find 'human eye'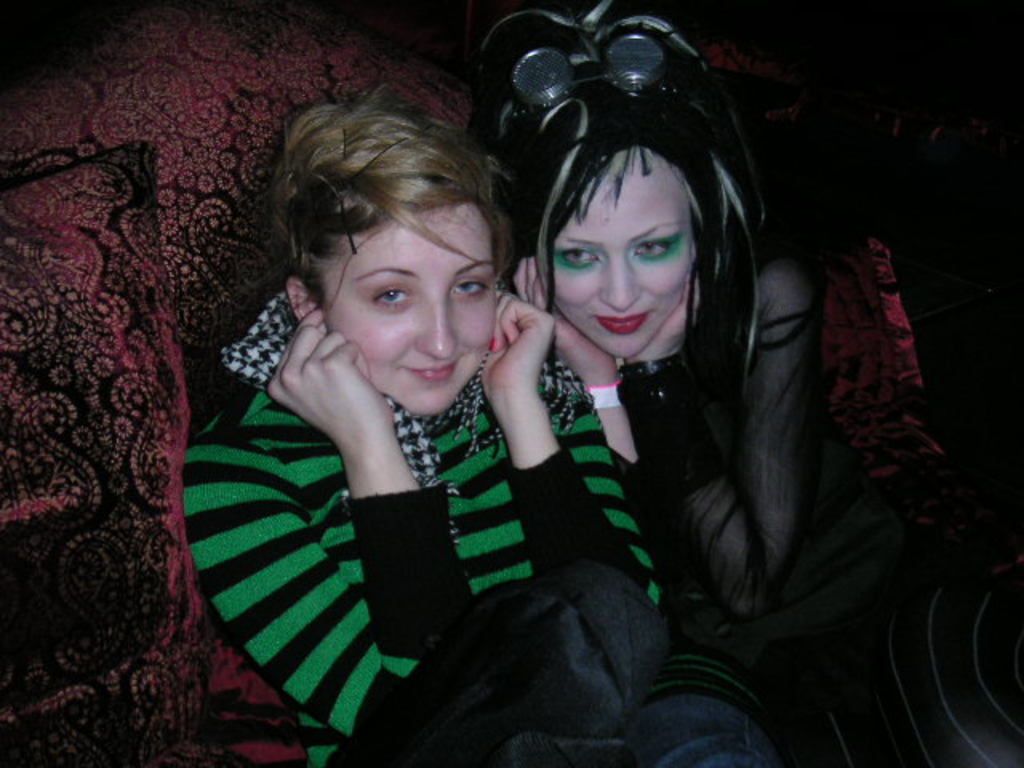
(368, 286, 416, 317)
